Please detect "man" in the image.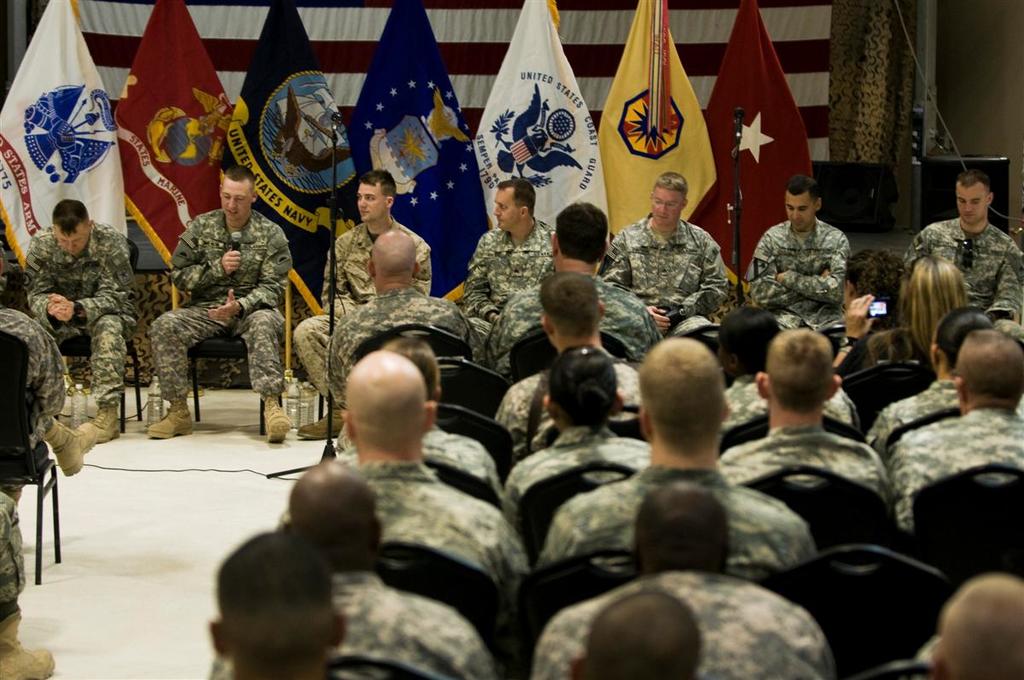
crop(141, 170, 283, 428).
